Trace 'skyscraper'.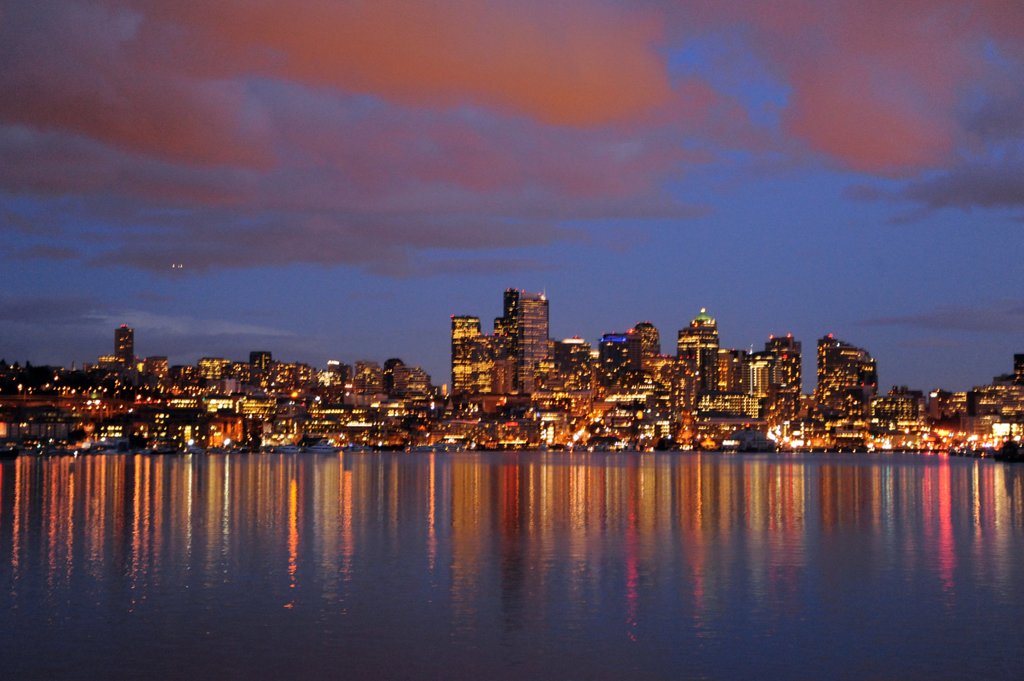
Traced to bbox=(591, 337, 642, 397).
